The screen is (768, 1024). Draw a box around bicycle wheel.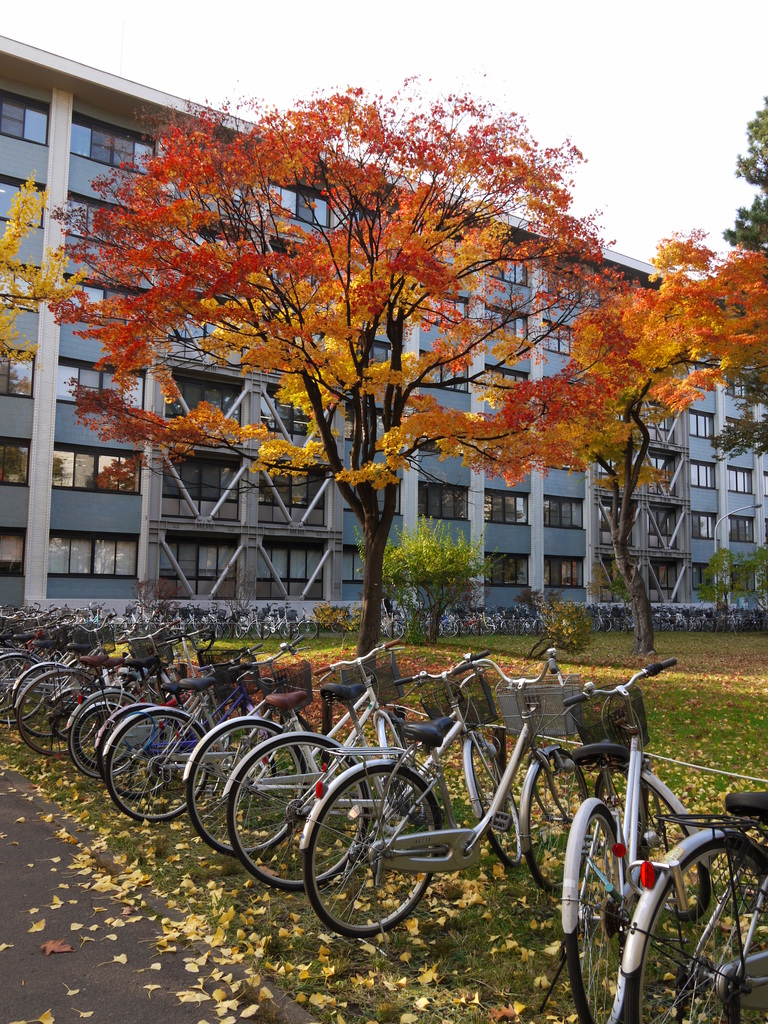
(x1=589, y1=770, x2=714, y2=927).
